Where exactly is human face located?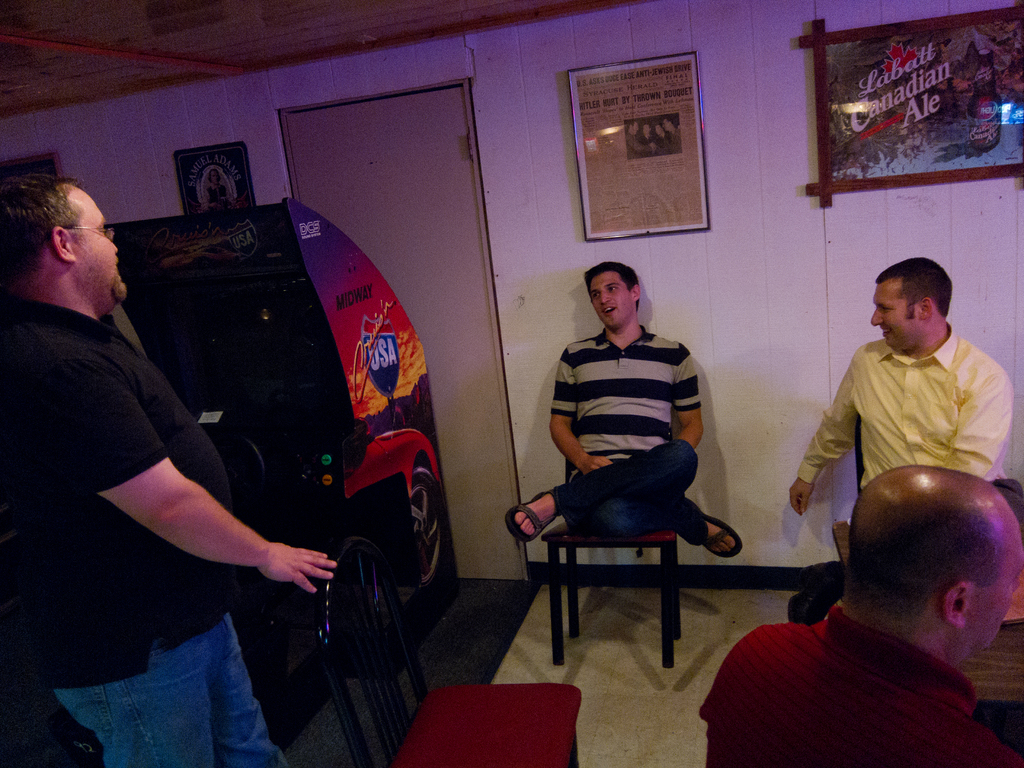
Its bounding box is 870/280/920/356.
